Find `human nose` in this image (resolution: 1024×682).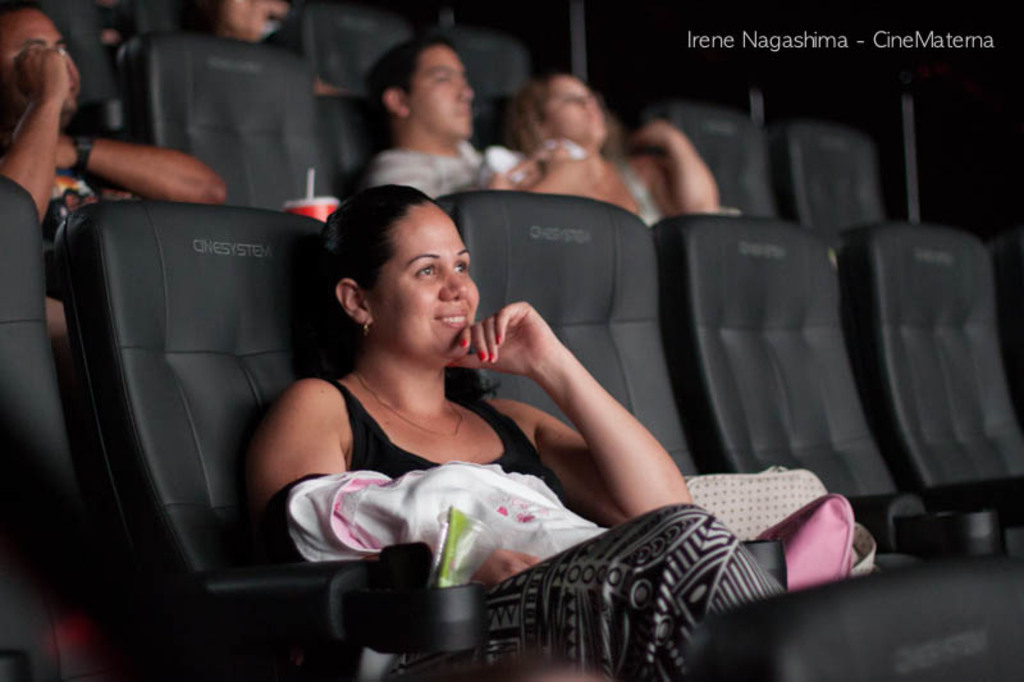
bbox=[438, 269, 467, 299].
